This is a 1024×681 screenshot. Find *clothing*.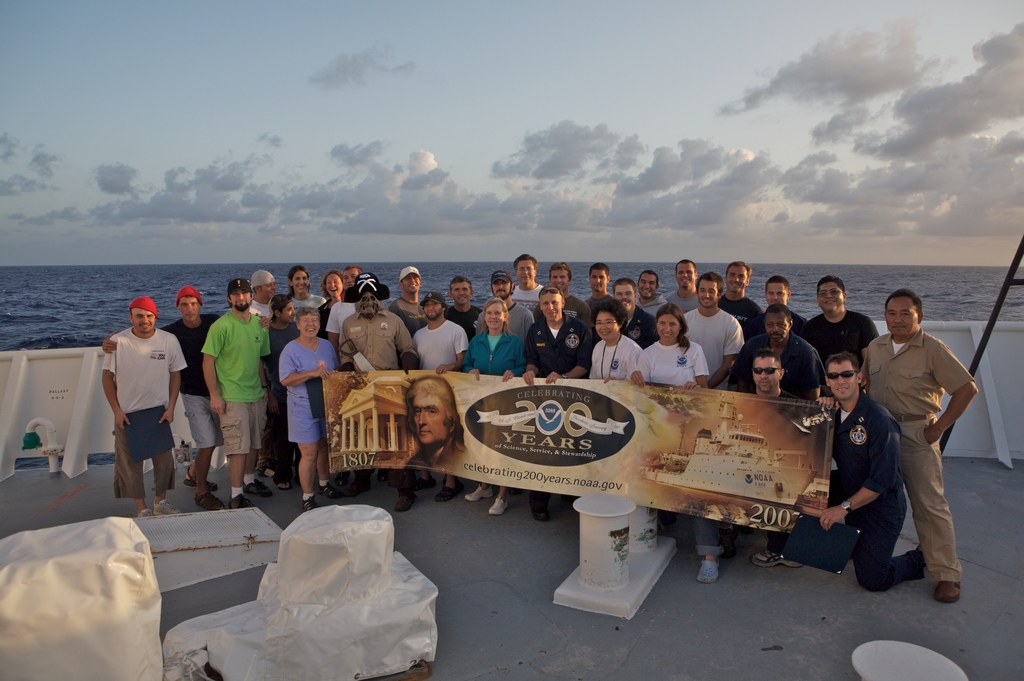
Bounding box: [left=868, top=327, right=975, bottom=587].
